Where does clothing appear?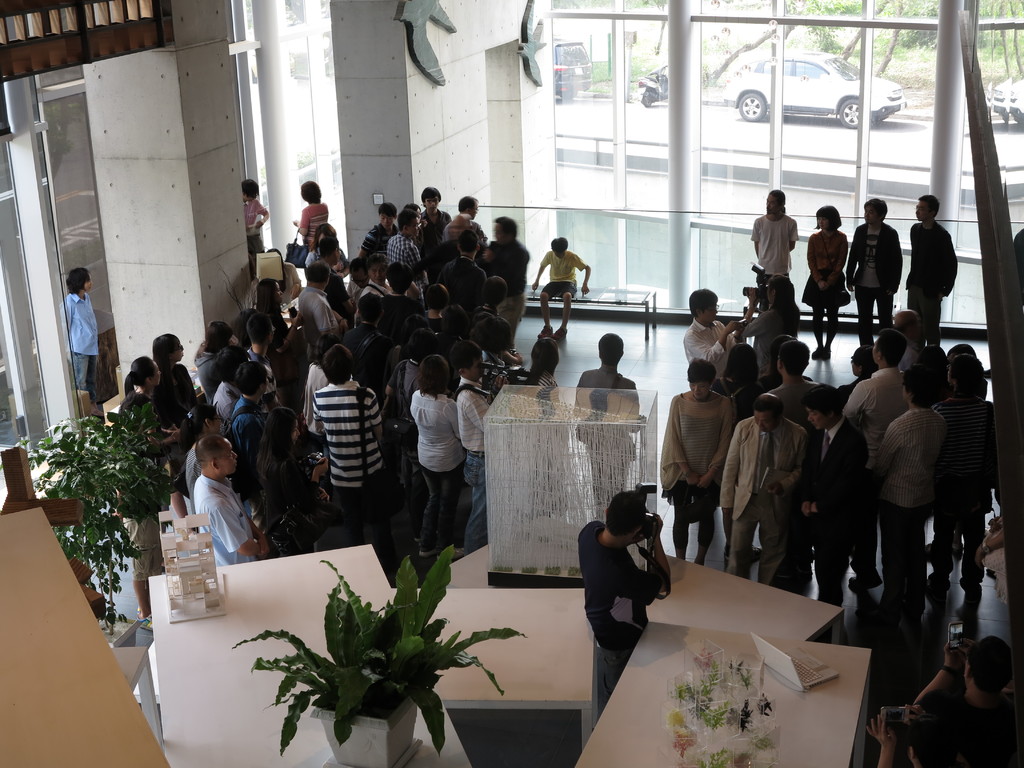
Appears at locate(411, 393, 468, 547).
